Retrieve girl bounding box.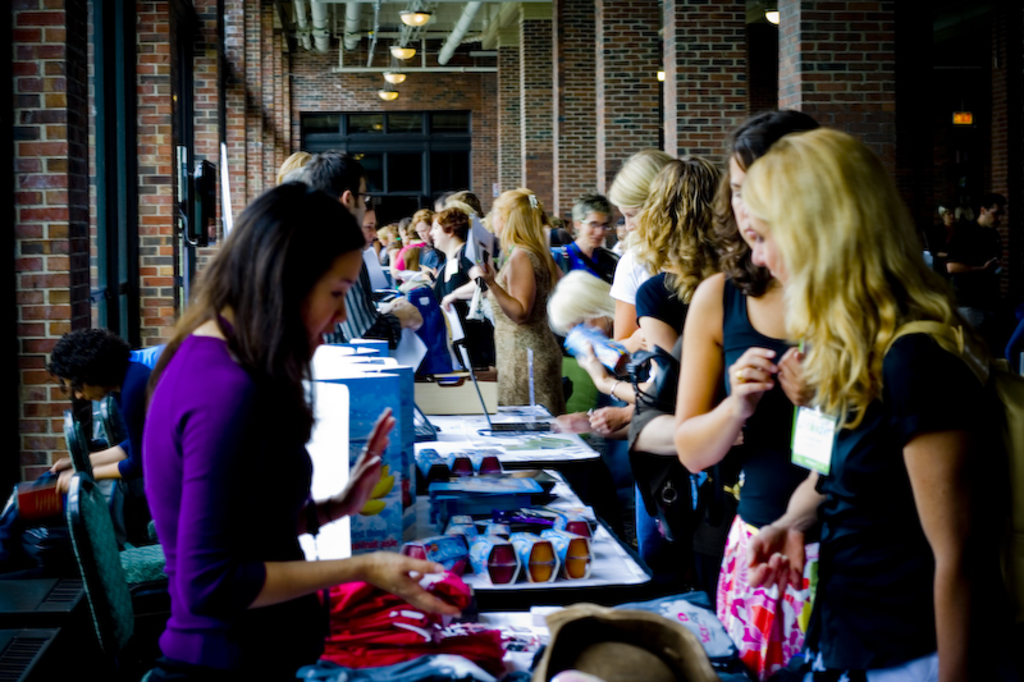
Bounding box: bbox(745, 129, 1007, 679).
